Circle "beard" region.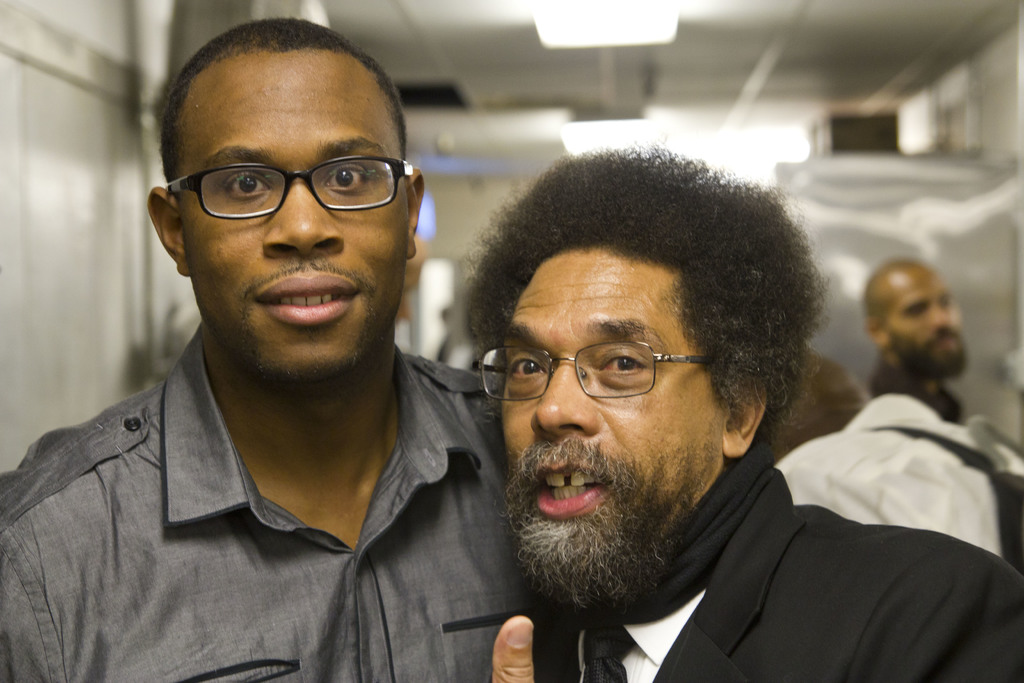
Region: l=504, t=437, r=690, b=602.
